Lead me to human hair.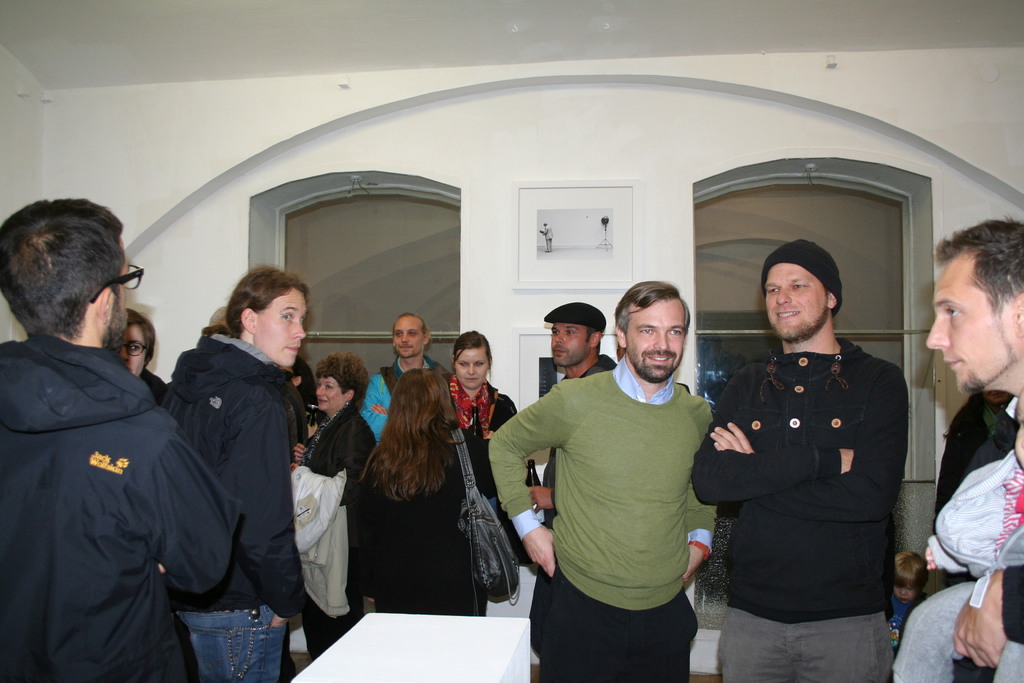
Lead to x1=395 y1=313 x2=428 y2=350.
